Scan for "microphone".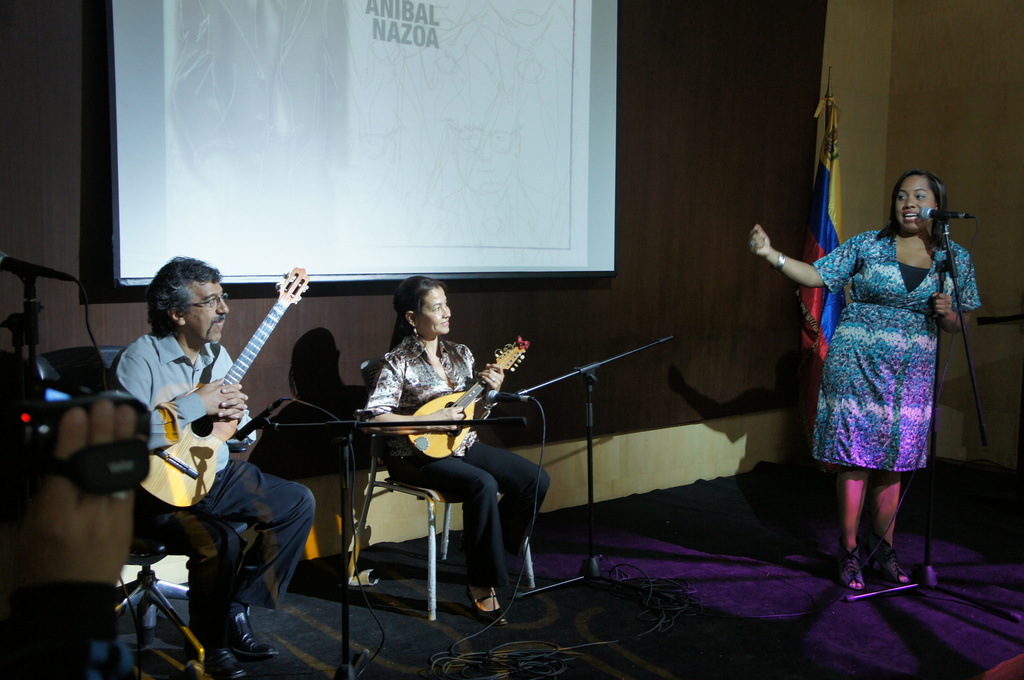
Scan result: left=1, top=249, right=79, bottom=287.
